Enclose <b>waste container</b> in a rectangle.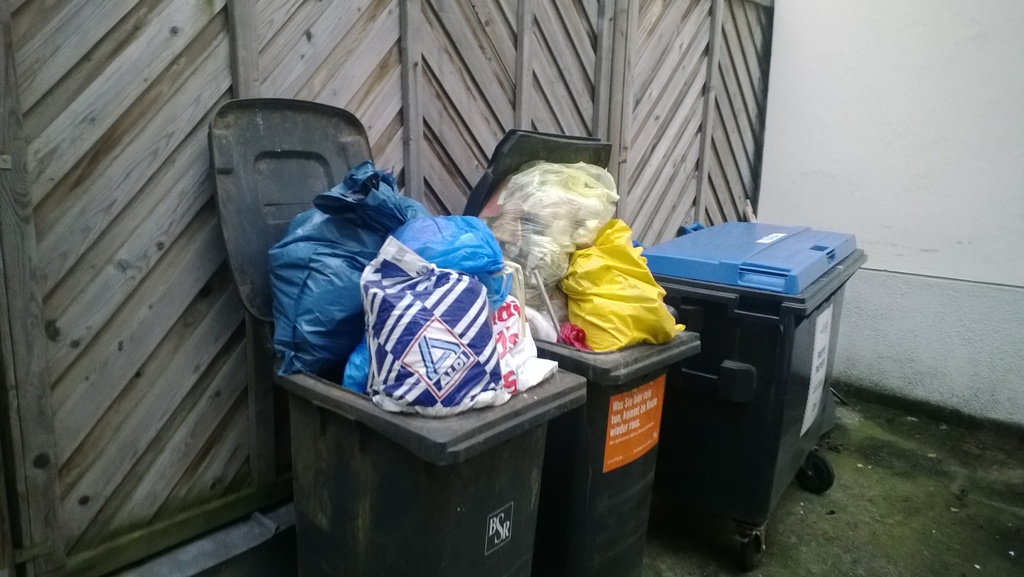
box=[625, 215, 884, 573].
